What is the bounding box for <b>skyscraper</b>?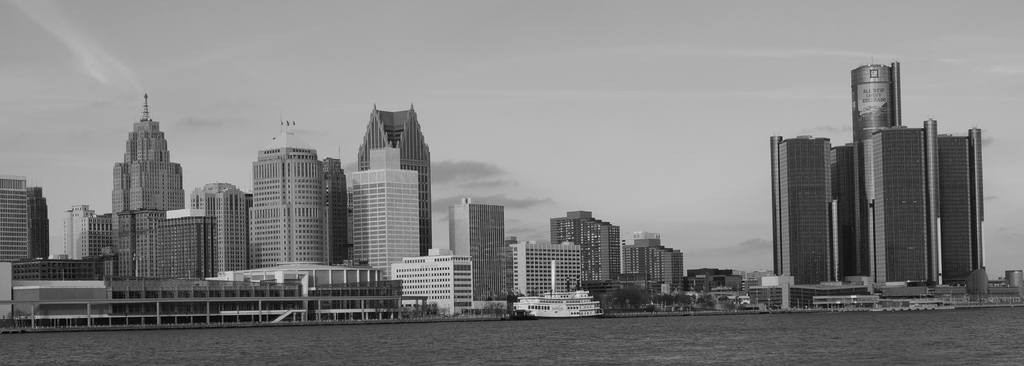
x1=465 y1=198 x2=507 y2=309.
